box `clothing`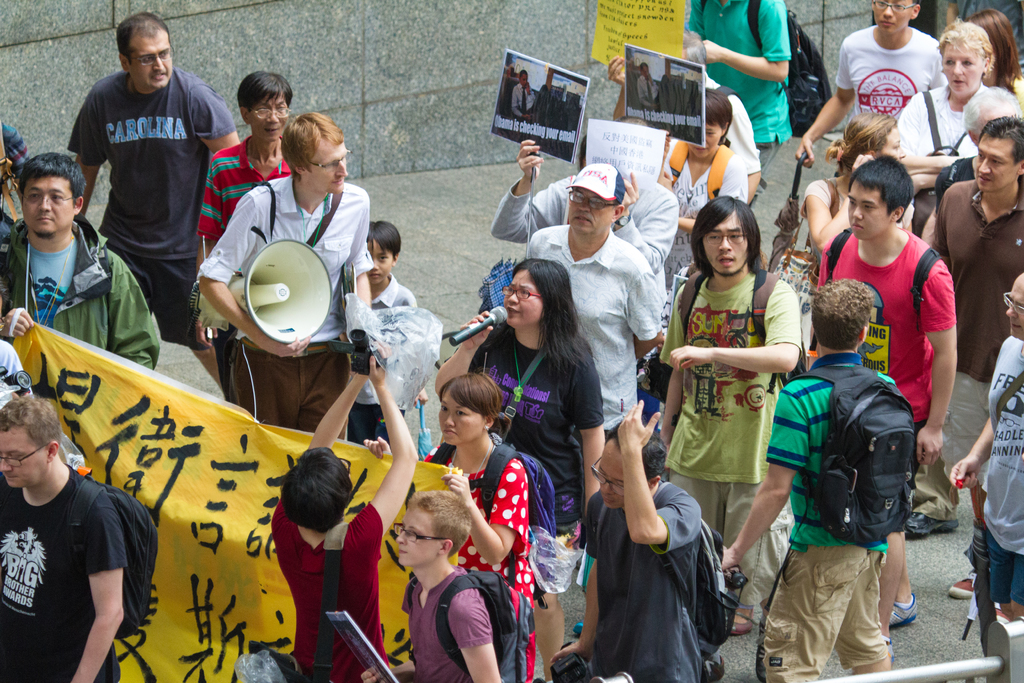
{"x1": 61, "y1": 68, "x2": 236, "y2": 349}
